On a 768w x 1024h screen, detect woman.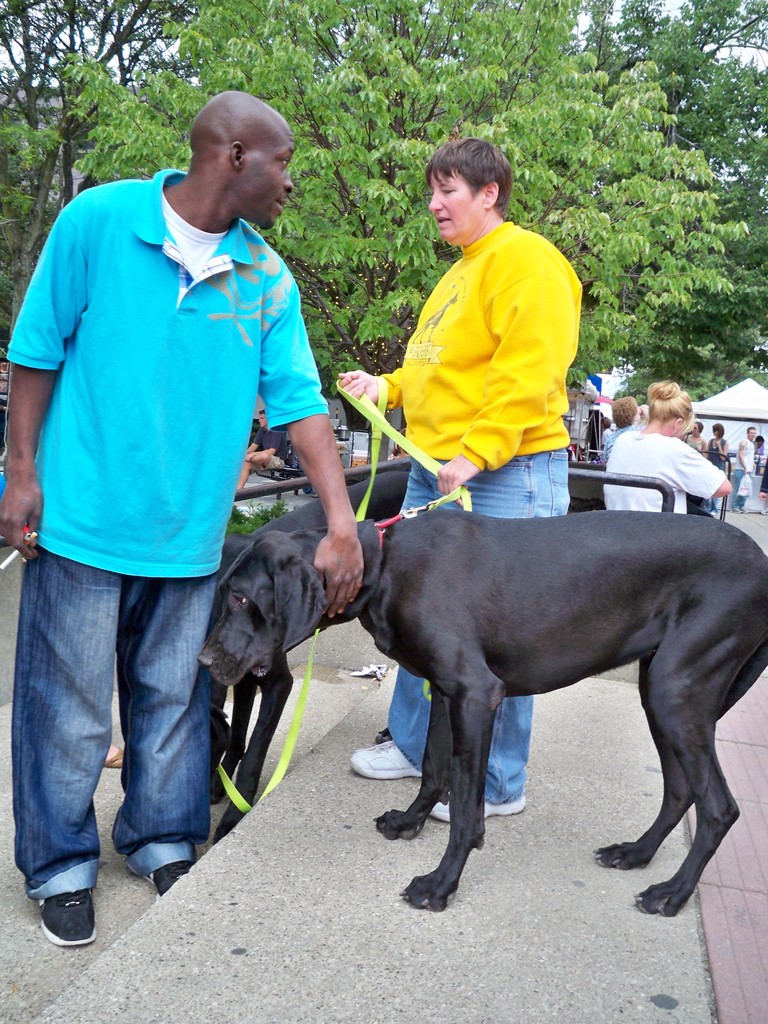
<region>599, 371, 738, 520</region>.
